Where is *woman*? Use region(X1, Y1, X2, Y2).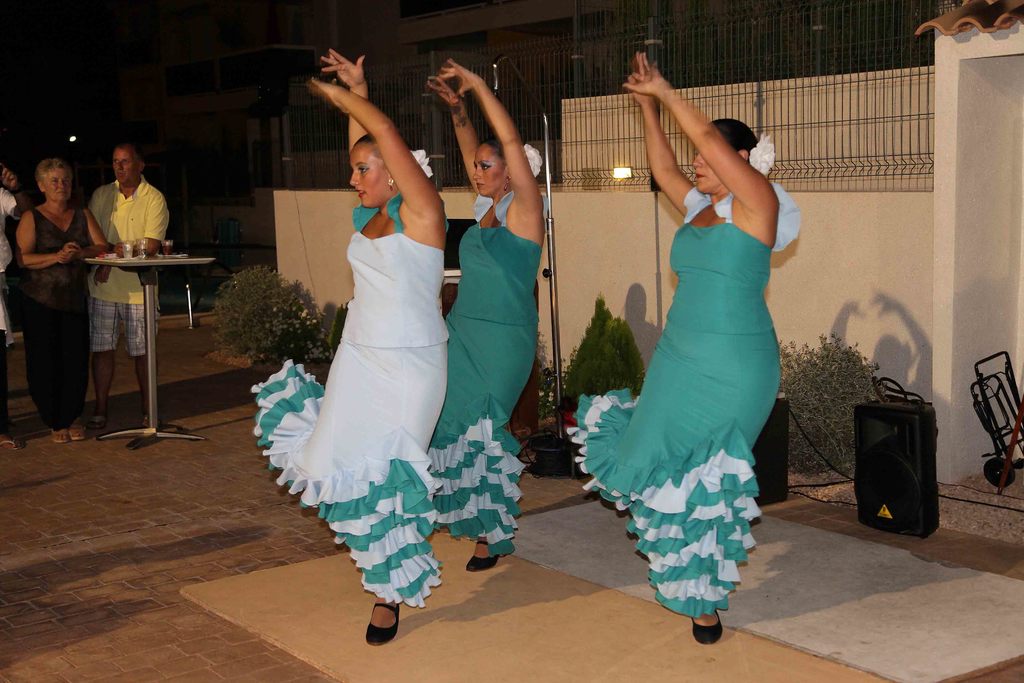
region(14, 161, 113, 443).
